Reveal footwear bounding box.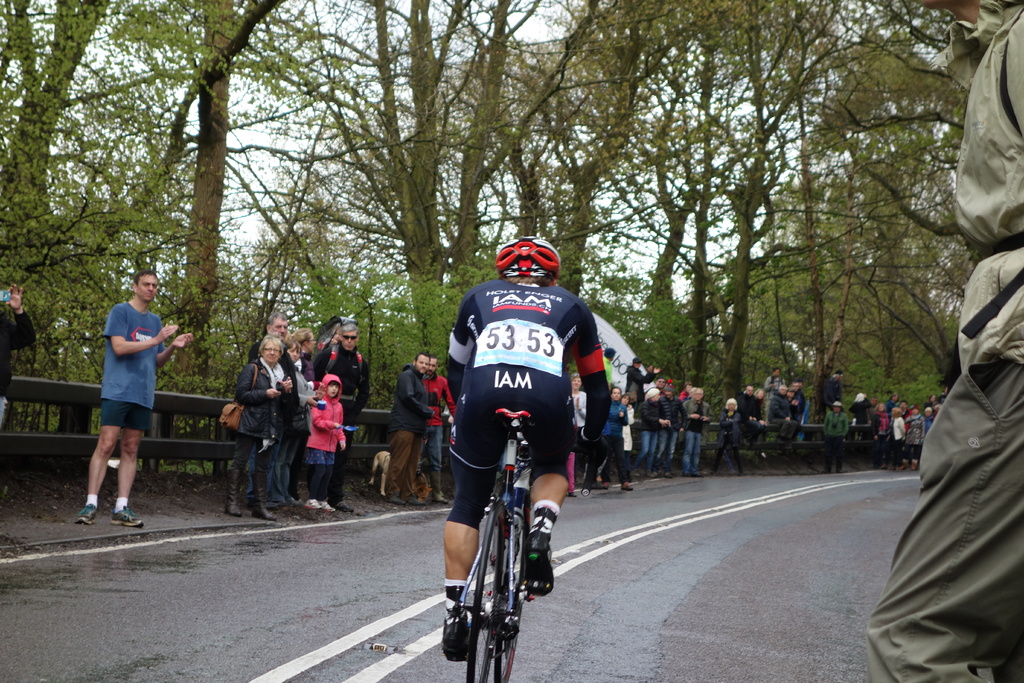
Revealed: bbox=(107, 490, 143, 527).
